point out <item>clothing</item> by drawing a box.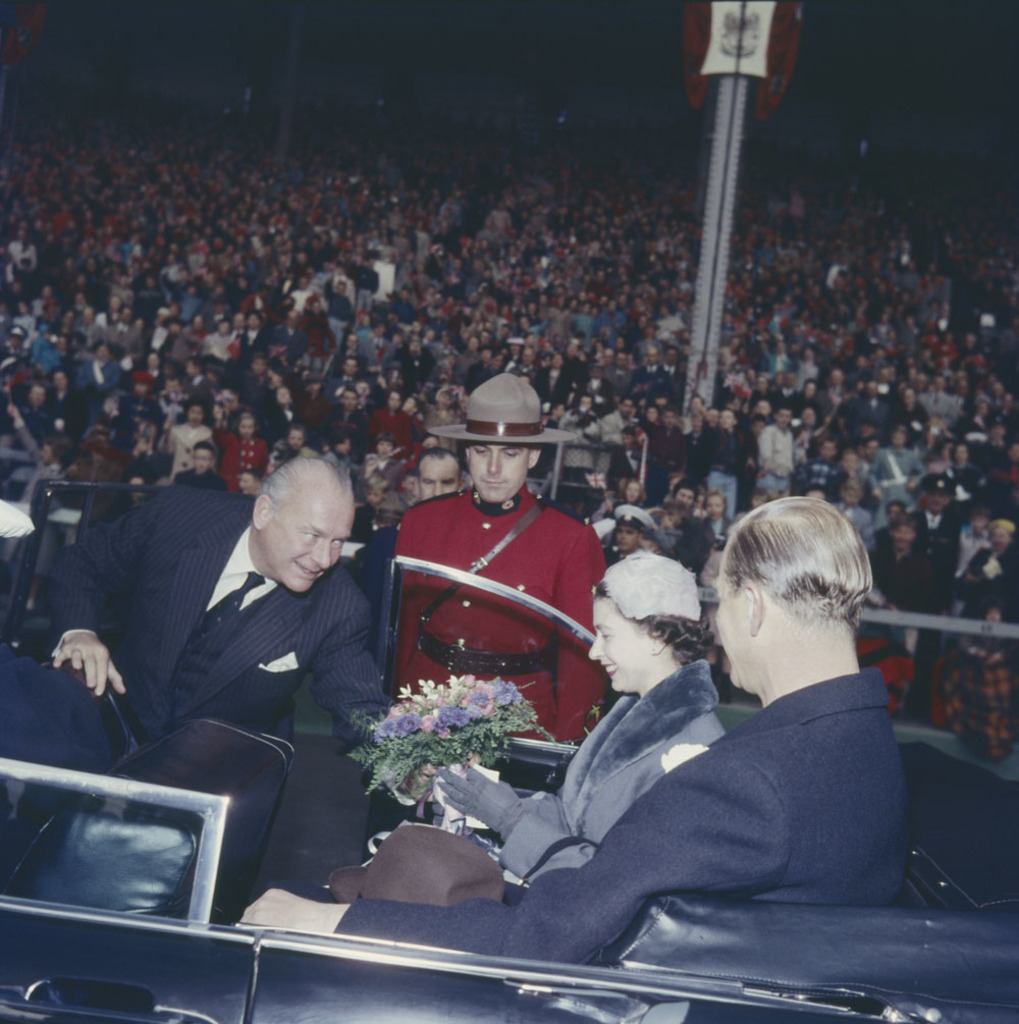
crop(496, 653, 723, 887).
